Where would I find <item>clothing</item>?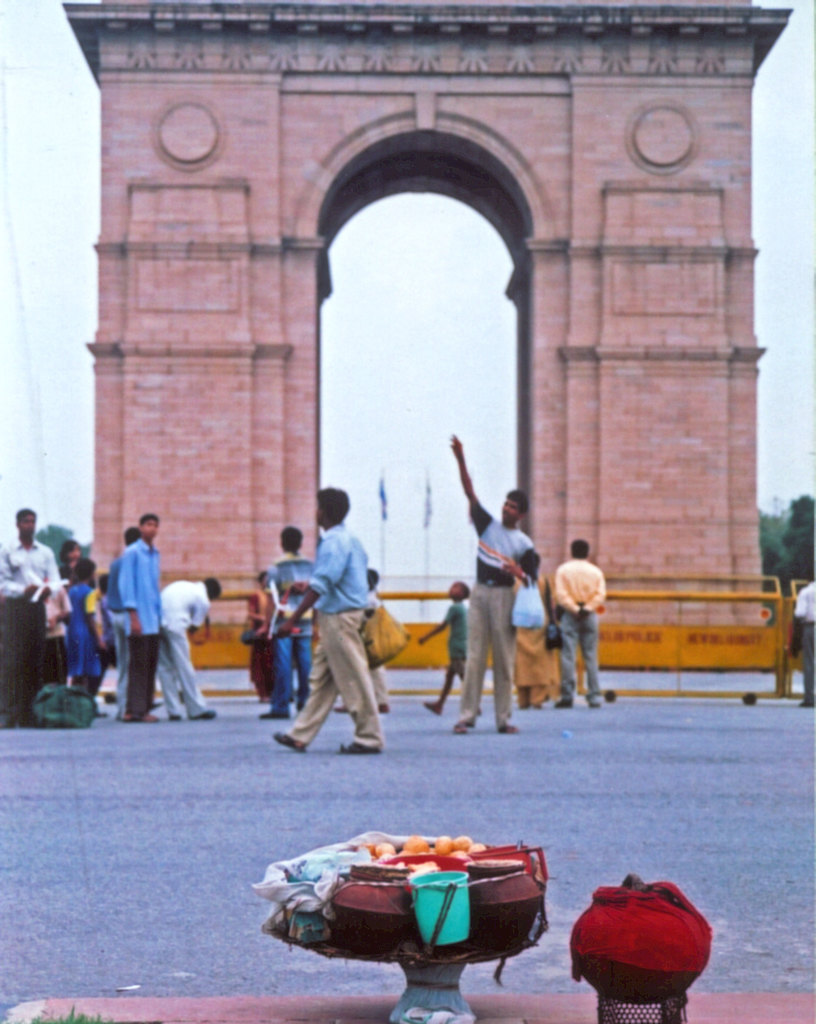
At left=551, top=564, right=618, bottom=704.
